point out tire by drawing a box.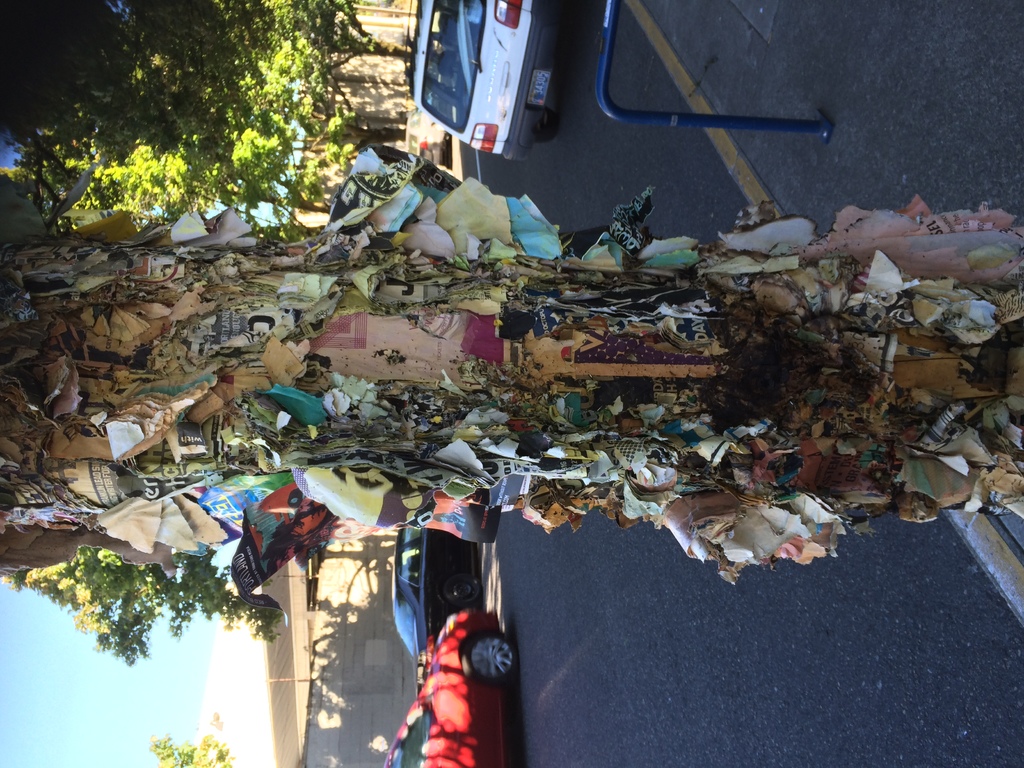
<box>447,574,480,605</box>.
